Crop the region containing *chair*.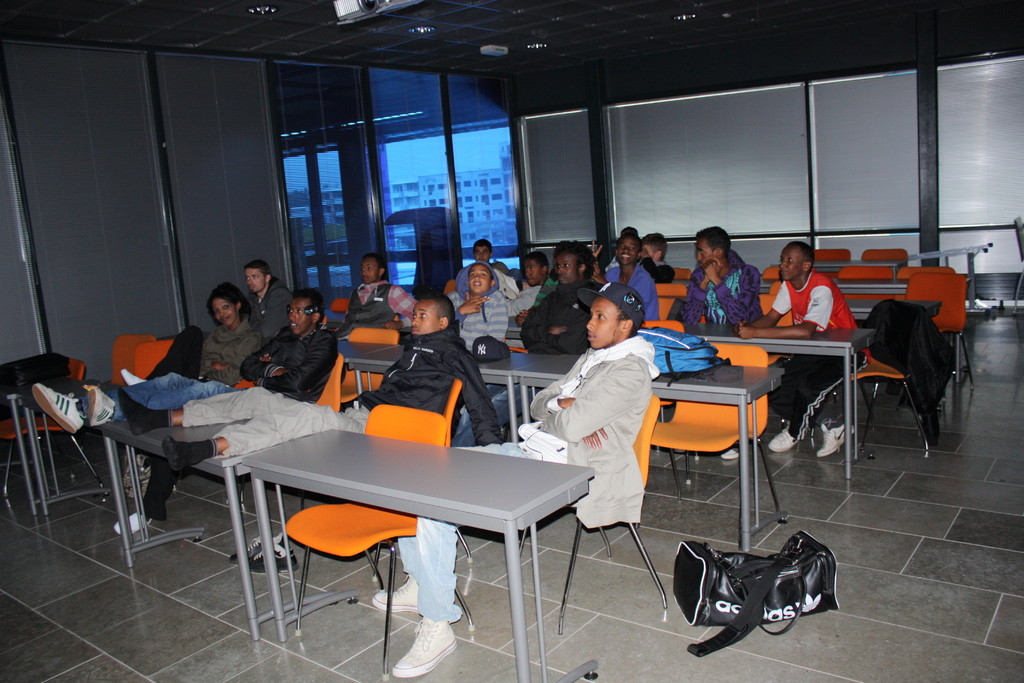
Crop region: left=755, top=288, right=795, bottom=365.
